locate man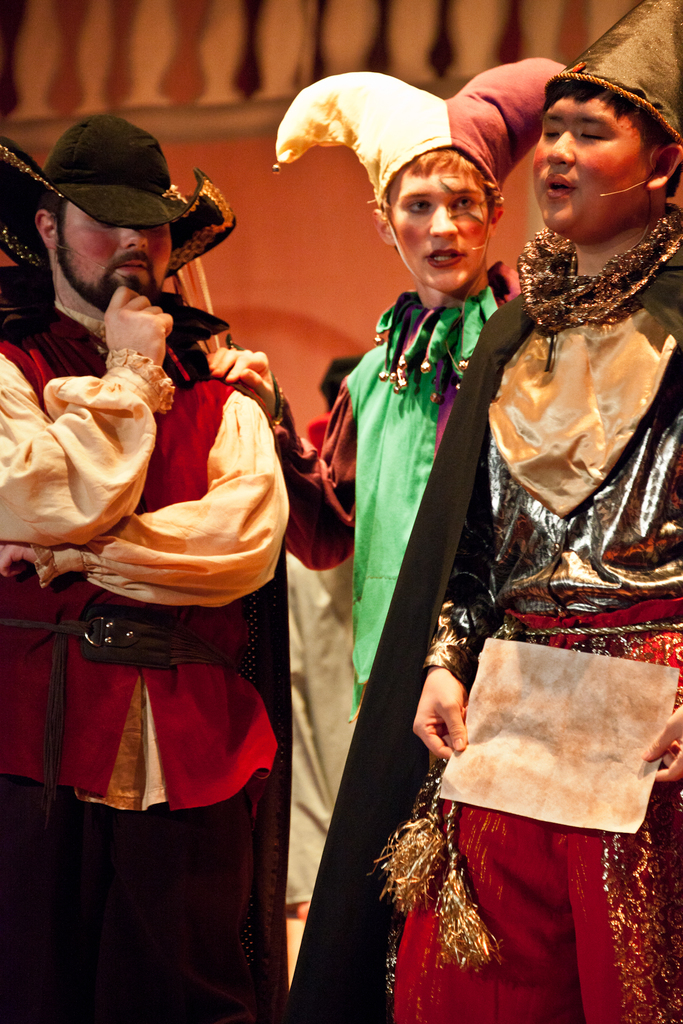
208,65,565,721
